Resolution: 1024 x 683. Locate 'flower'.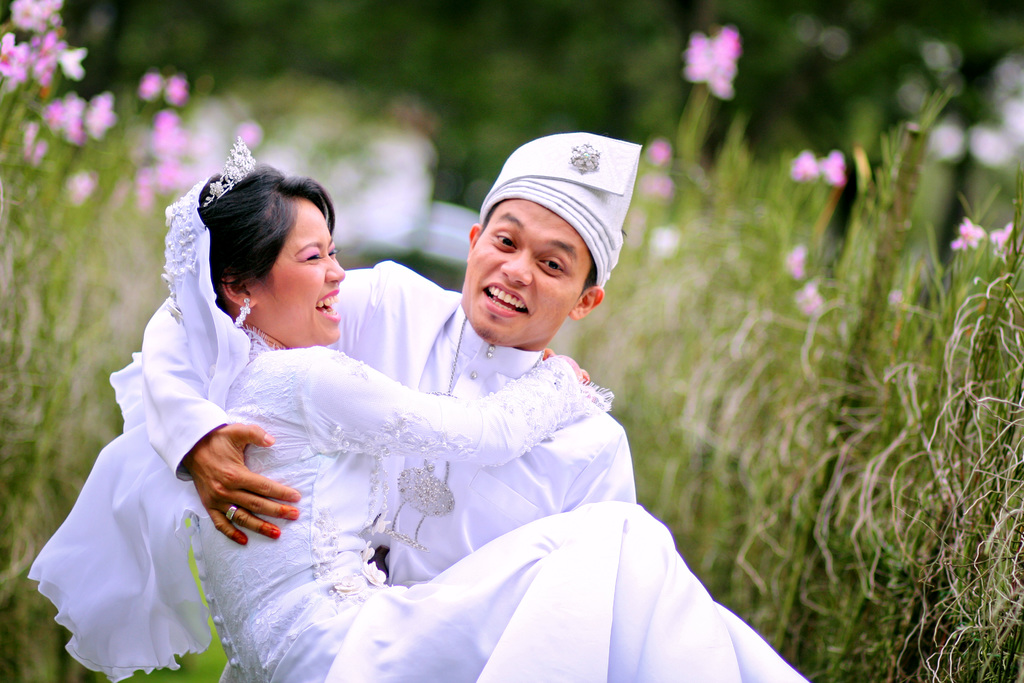
bbox(646, 219, 685, 256).
